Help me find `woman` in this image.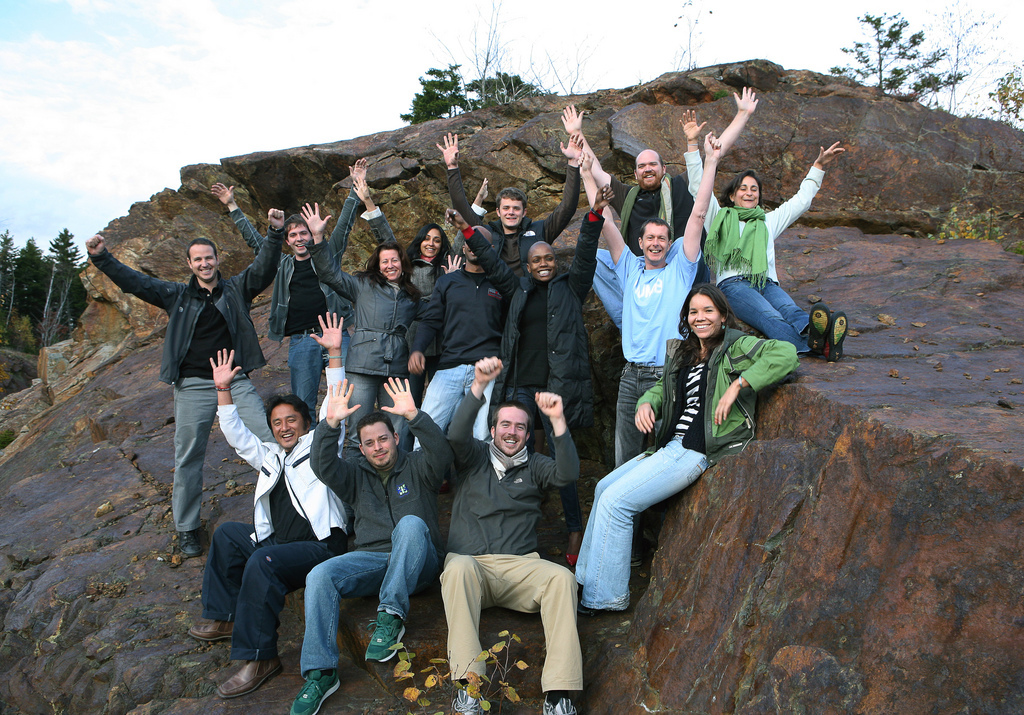
Found it: bbox=(302, 214, 426, 444).
